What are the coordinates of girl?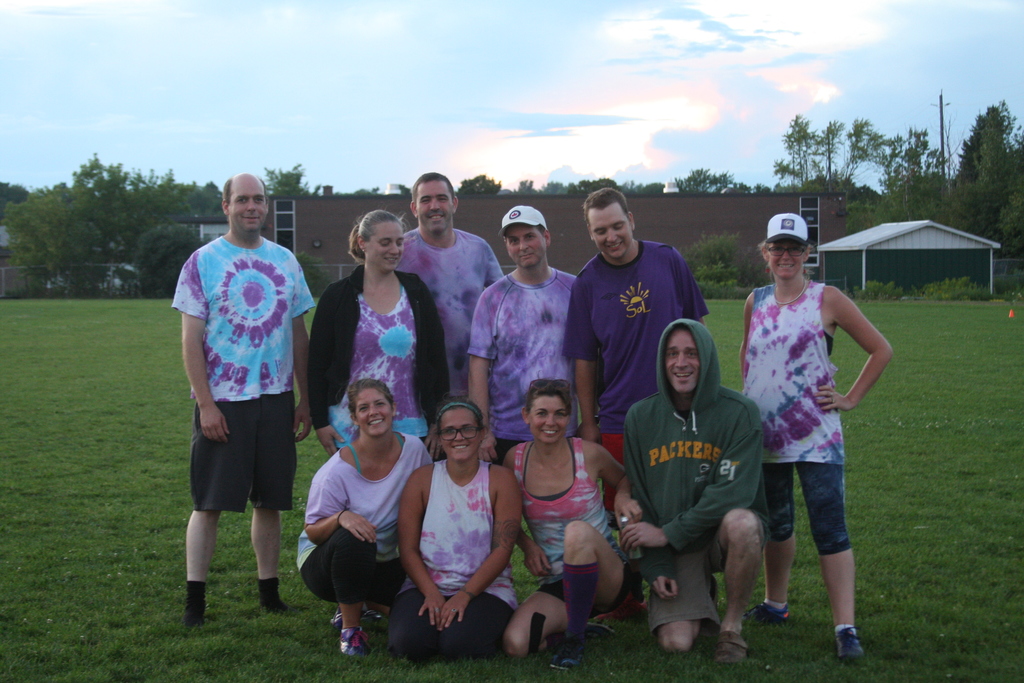
locate(733, 213, 895, 661).
